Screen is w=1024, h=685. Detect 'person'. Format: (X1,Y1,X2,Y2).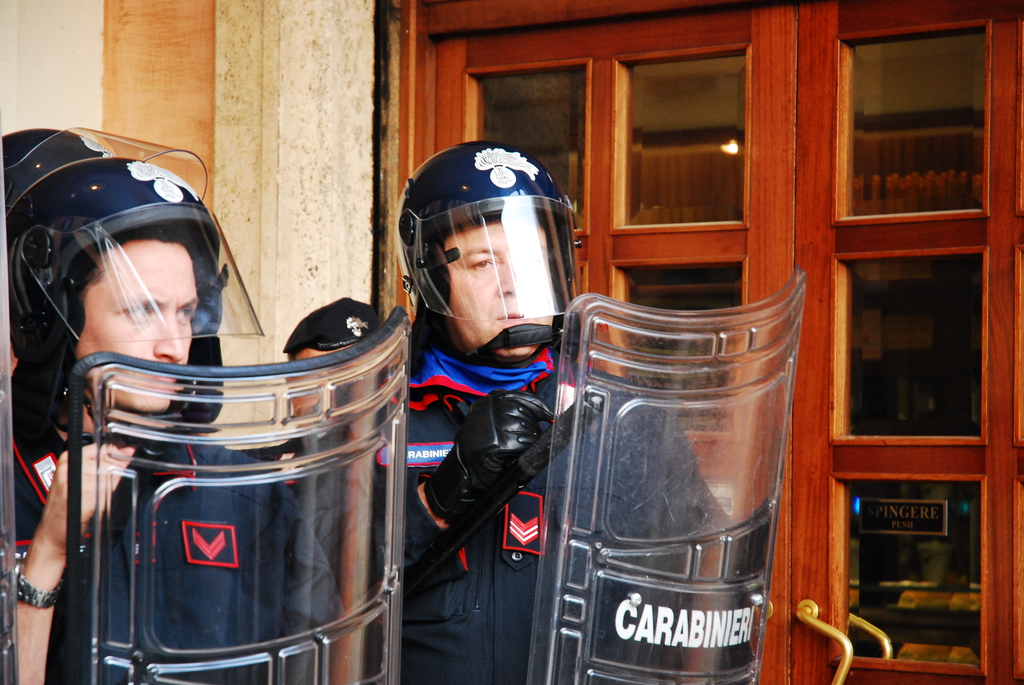
(308,141,769,684).
